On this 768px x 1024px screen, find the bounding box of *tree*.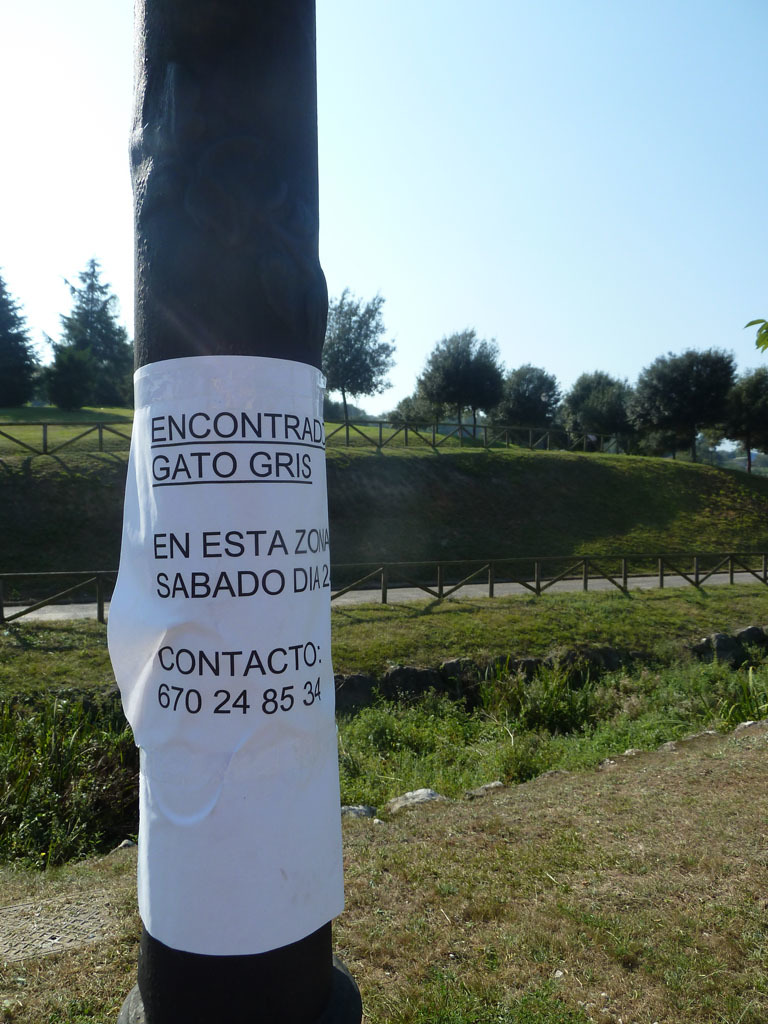
Bounding box: {"x1": 565, "y1": 370, "x2": 629, "y2": 452}.
